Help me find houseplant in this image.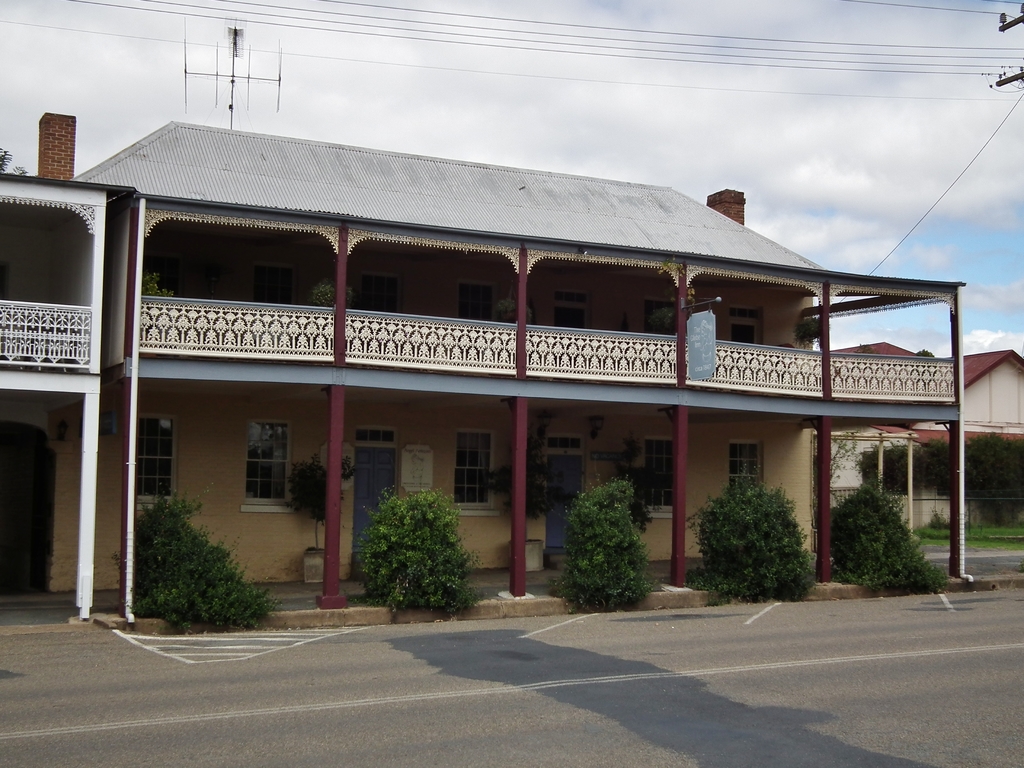
Found it: x1=343, y1=490, x2=480, y2=619.
